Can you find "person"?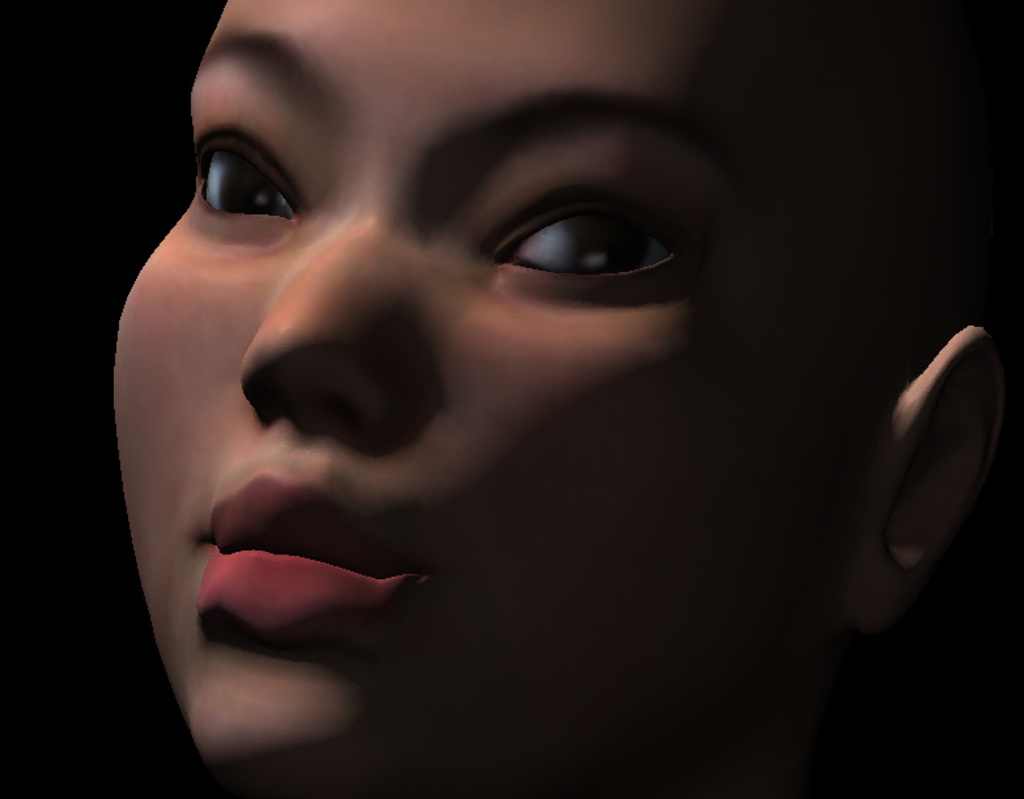
Yes, bounding box: {"x1": 86, "y1": 0, "x2": 884, "y2": 775}.
